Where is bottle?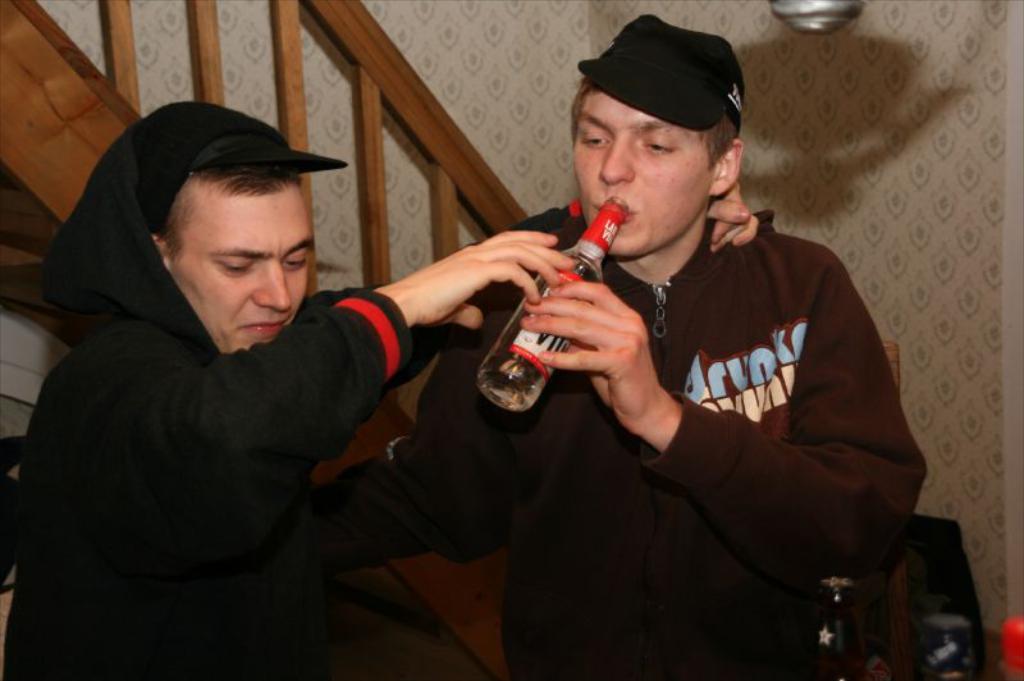
rect(476, 195, 631, 415).
